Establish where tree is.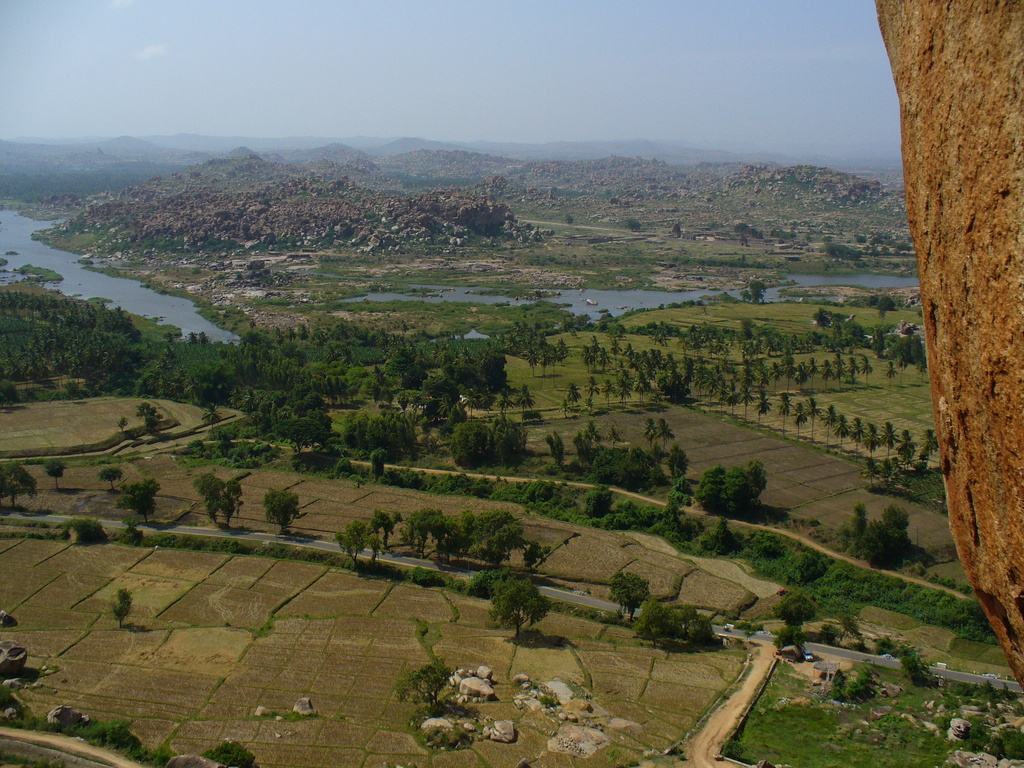
Established at box(849, 502, 910, 566).
